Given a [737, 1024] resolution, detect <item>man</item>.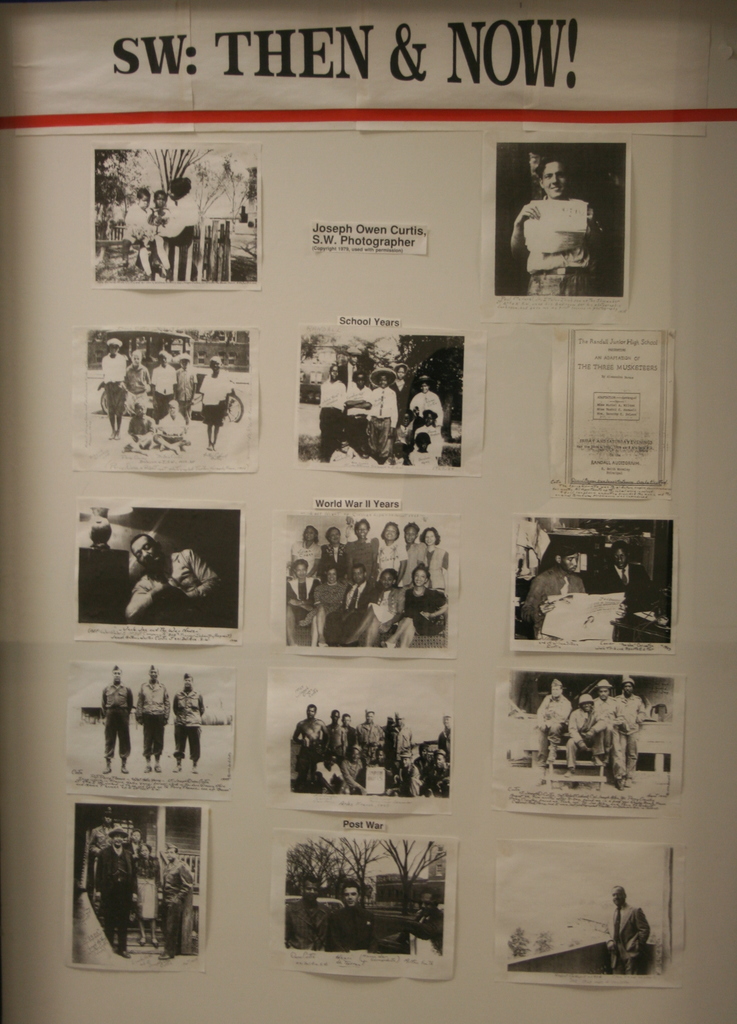
select_region(197, 356, 230, 450).
